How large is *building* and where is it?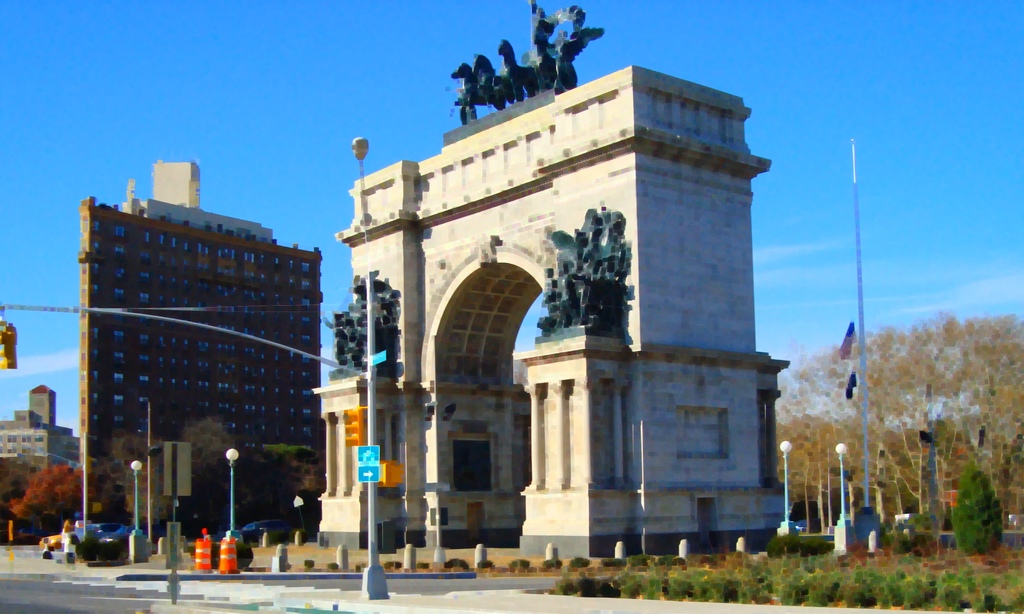
Bounding box: x1=74, y1=157, x2=327, y2=498.
